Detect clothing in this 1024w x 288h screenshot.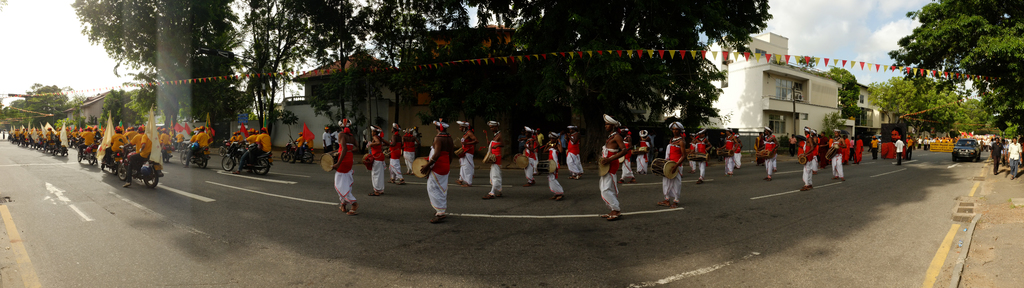
Detection: box(800, 139, 814, 191).
